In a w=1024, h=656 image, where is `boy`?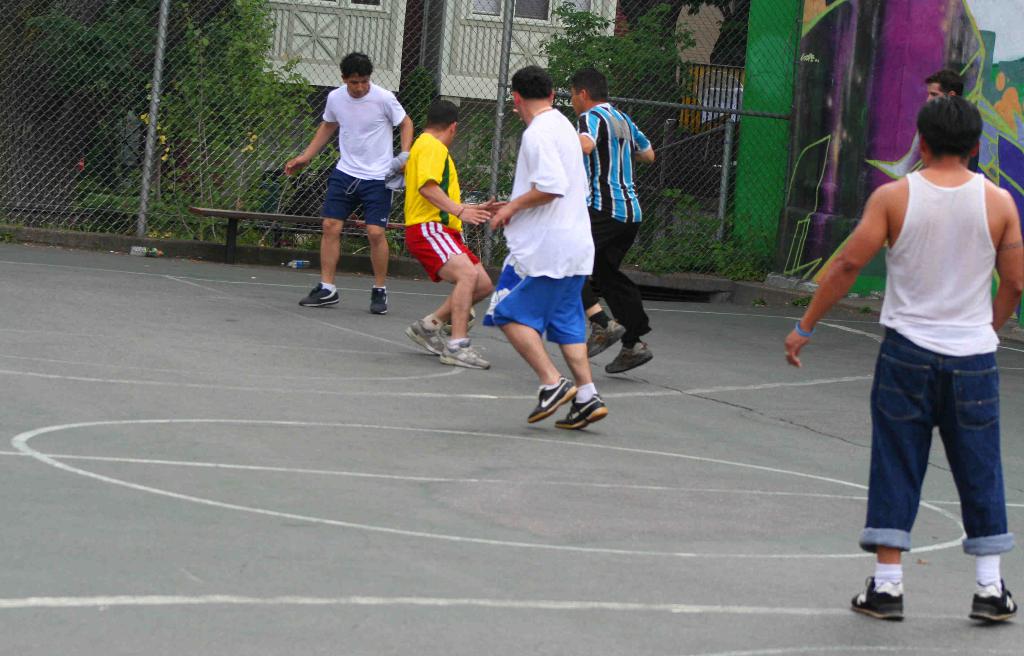
(568,70,652,378).
